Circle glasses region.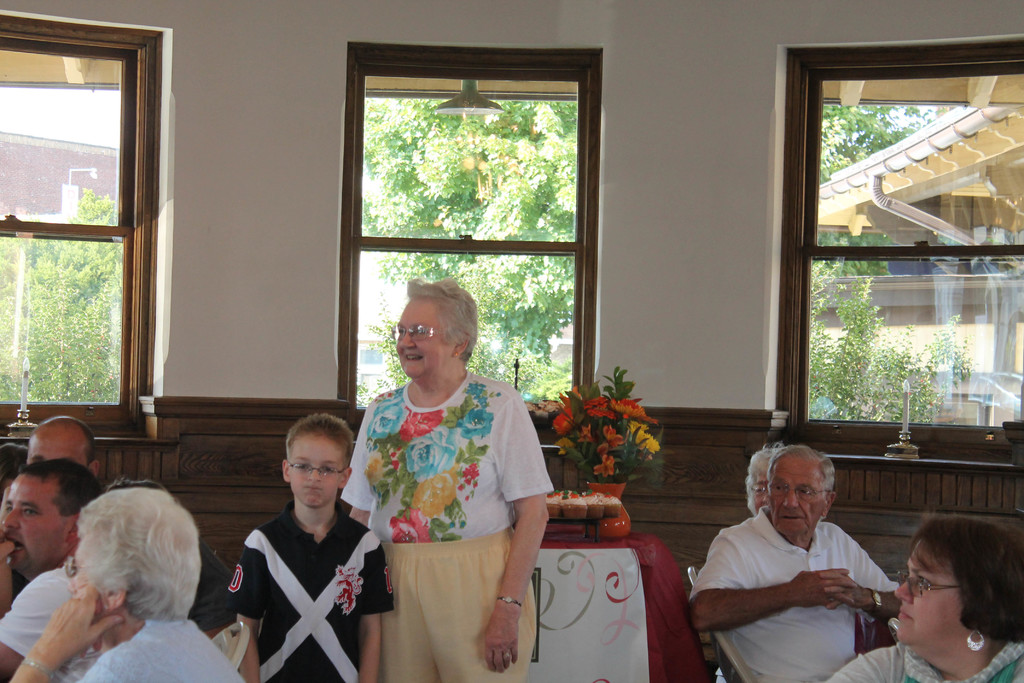
Region: x1=287, y1=459, x2=343, y2=482.
